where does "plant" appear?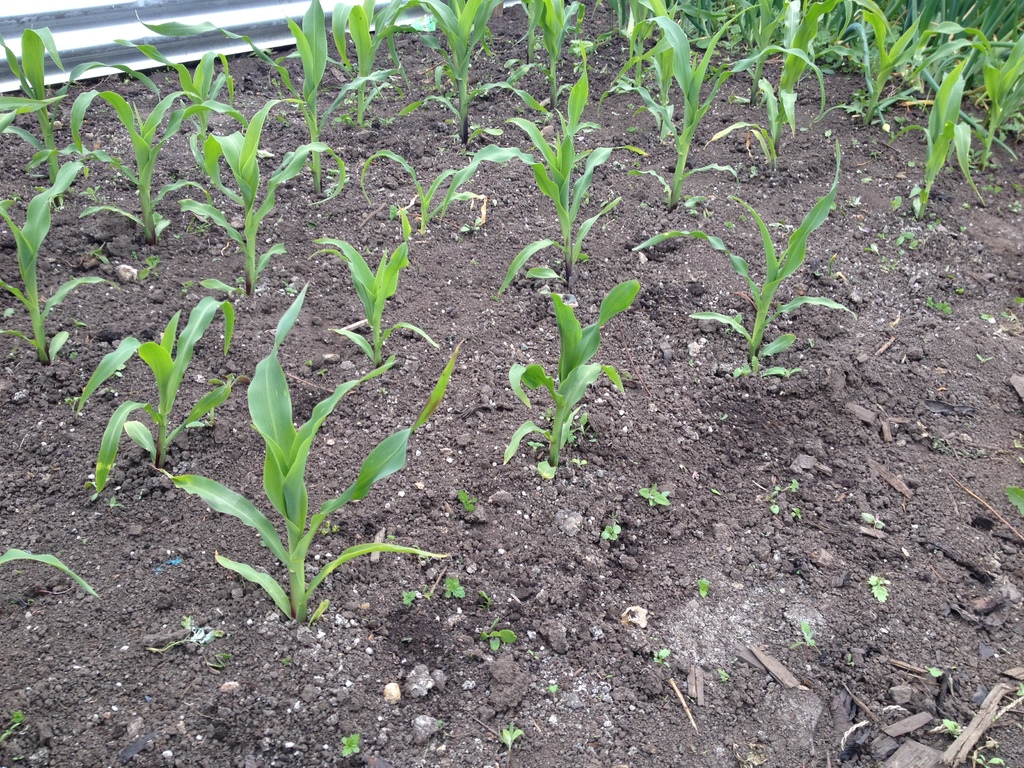
Appears at locate(607, 0, 826, 223).
